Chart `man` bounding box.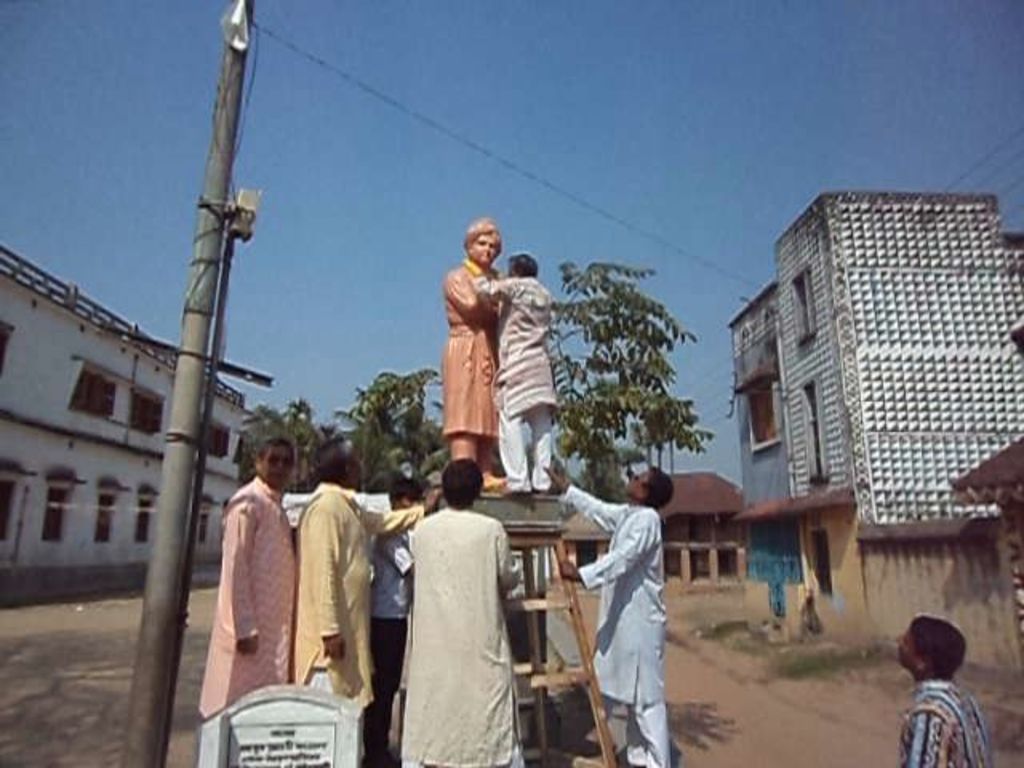
Charted: left=402, top=443, right=523, bottom=766.
